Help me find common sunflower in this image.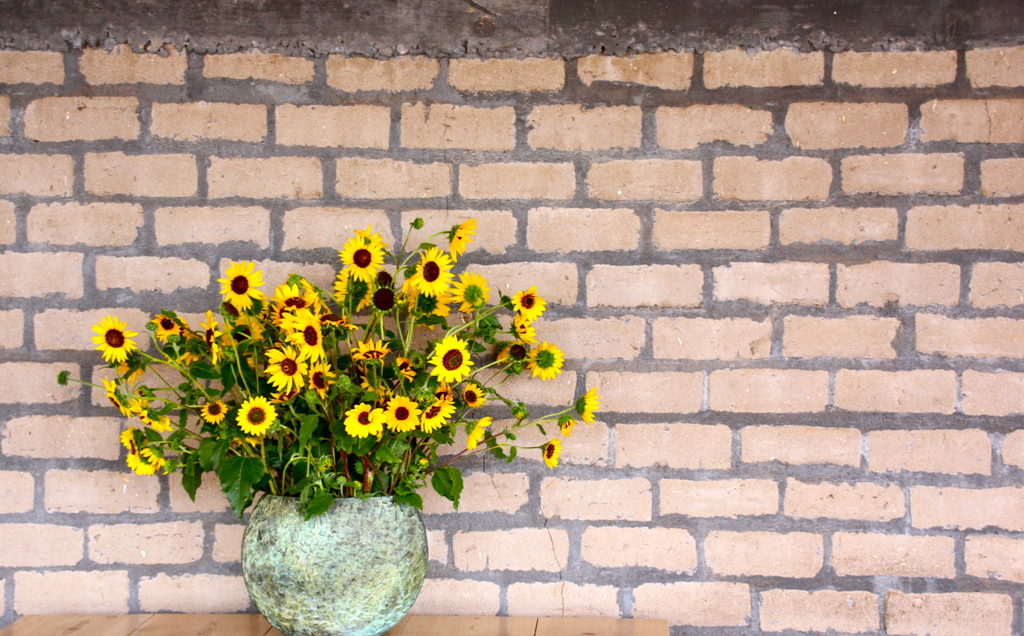
Found it: (x1=447, y1=217, x2=476, y2=256).
